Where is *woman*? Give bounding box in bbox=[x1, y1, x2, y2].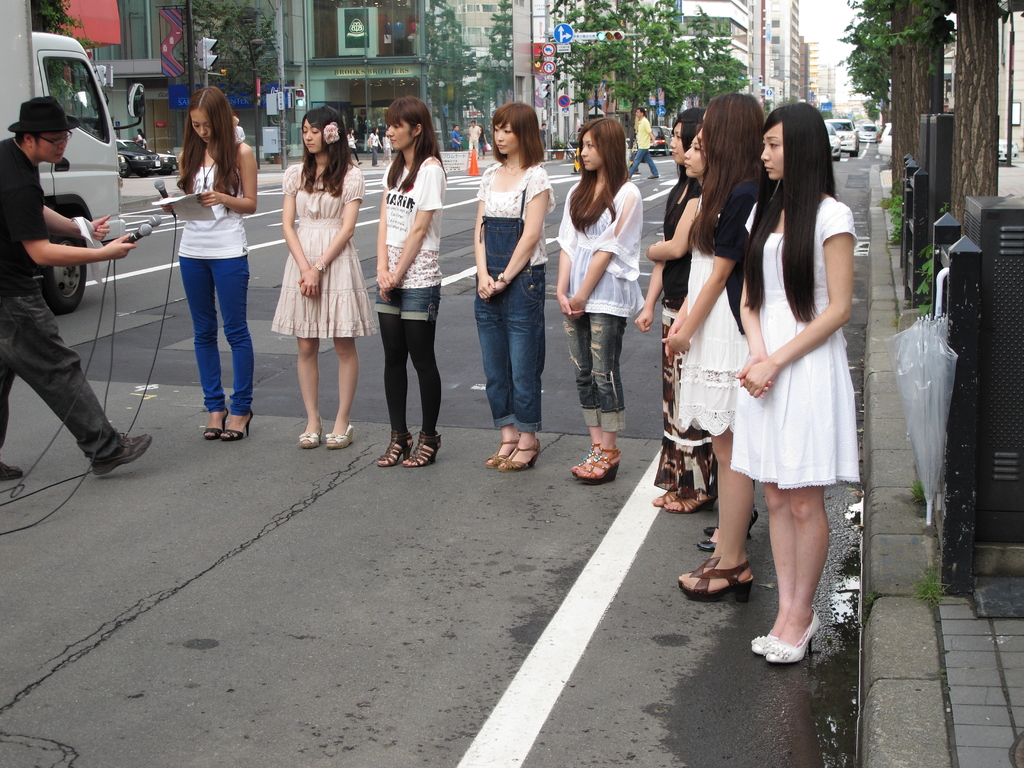
bbox=[734, 100, 860, 666].
